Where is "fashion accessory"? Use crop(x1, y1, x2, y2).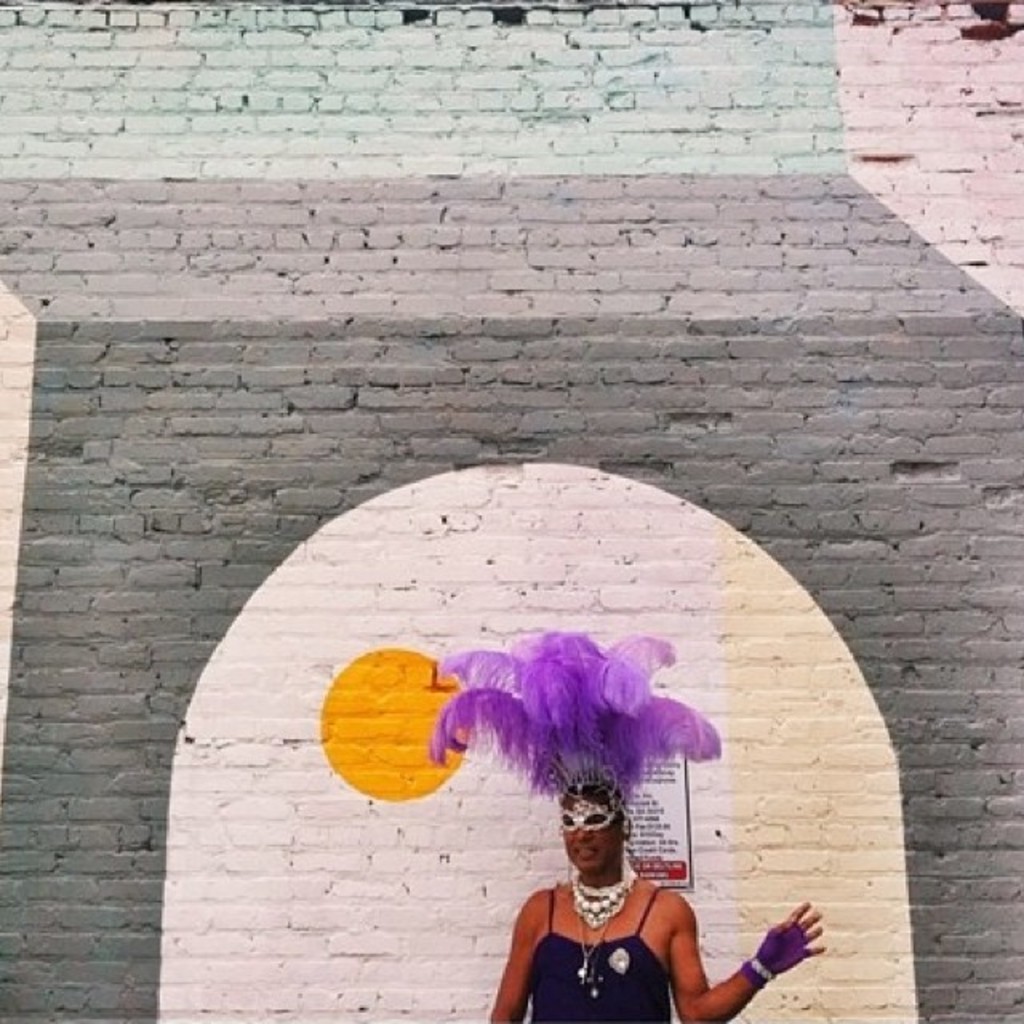
crop(574, 902, 618, 979).
